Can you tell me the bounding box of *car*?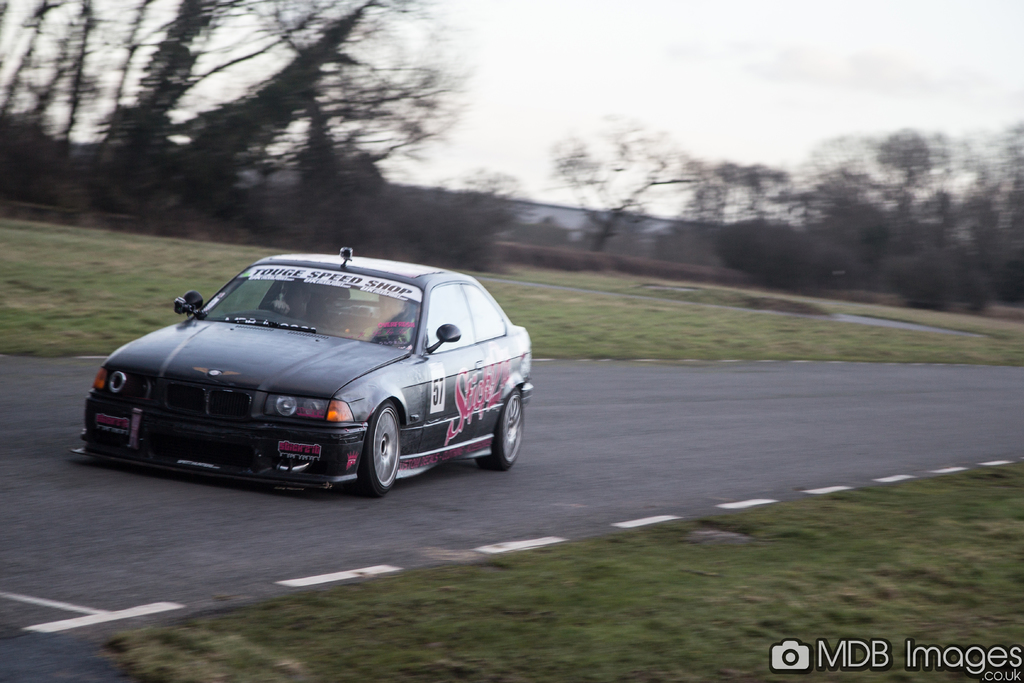
(x1=78, y1=247, x2=533, y2=505).
